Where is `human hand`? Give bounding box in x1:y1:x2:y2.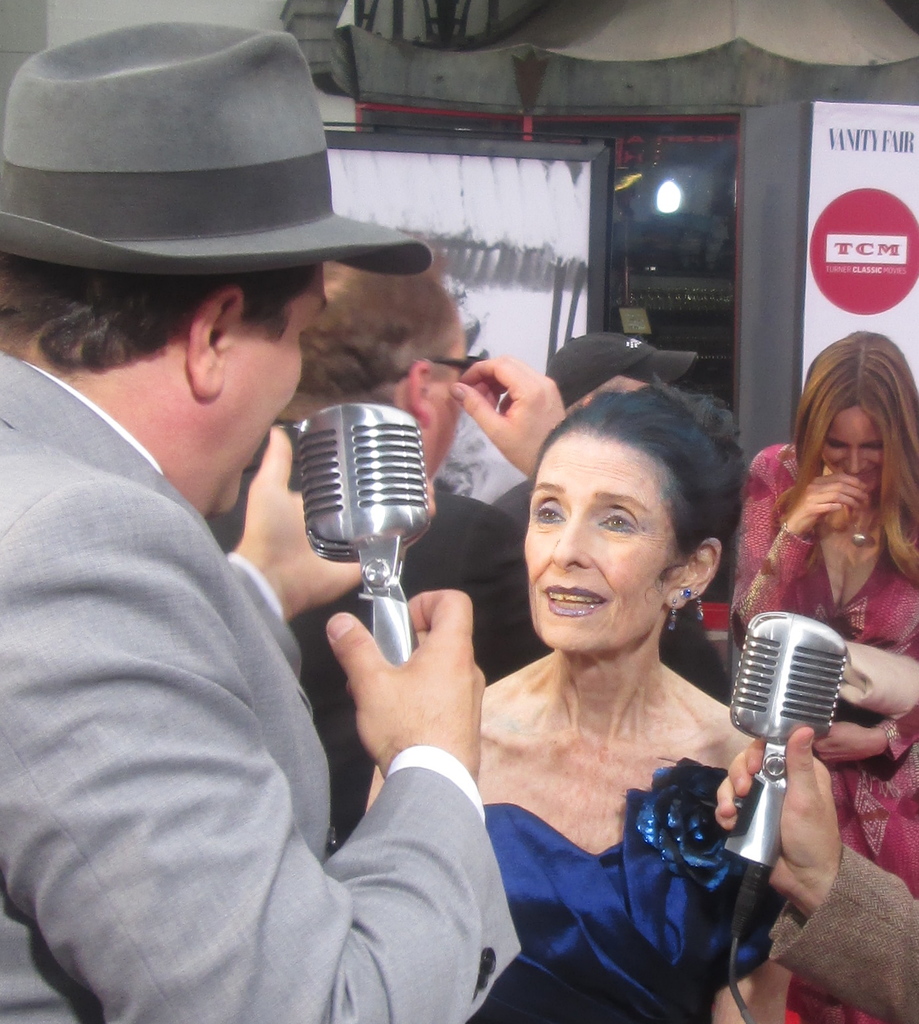
817:719:887:769.
